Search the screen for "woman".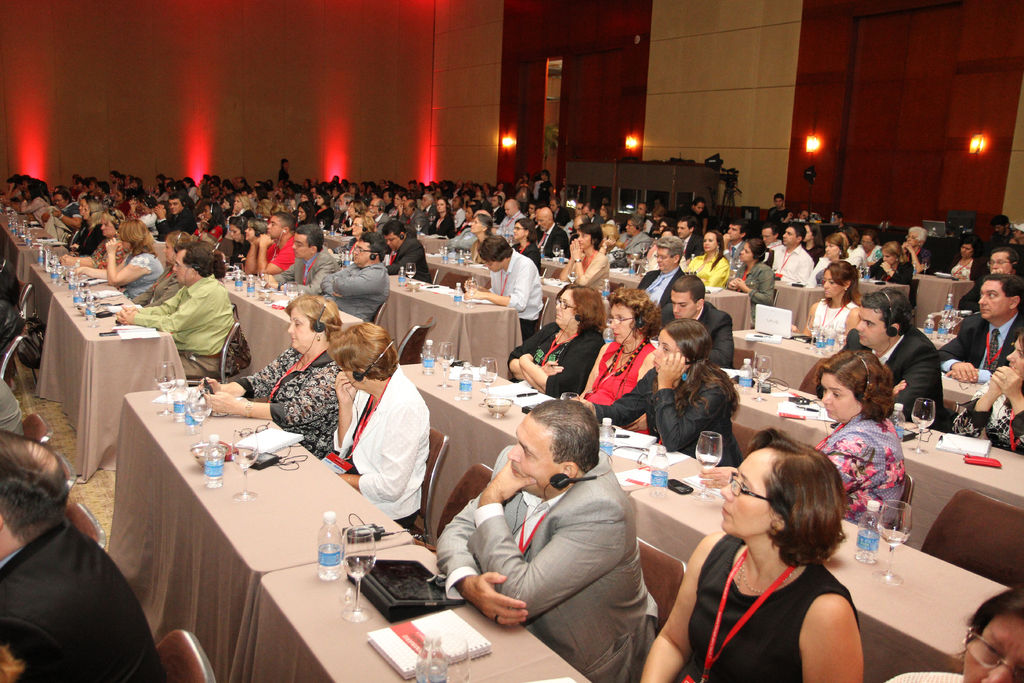
Found at (x1=466, y1=208, x2=495, y2=263).
